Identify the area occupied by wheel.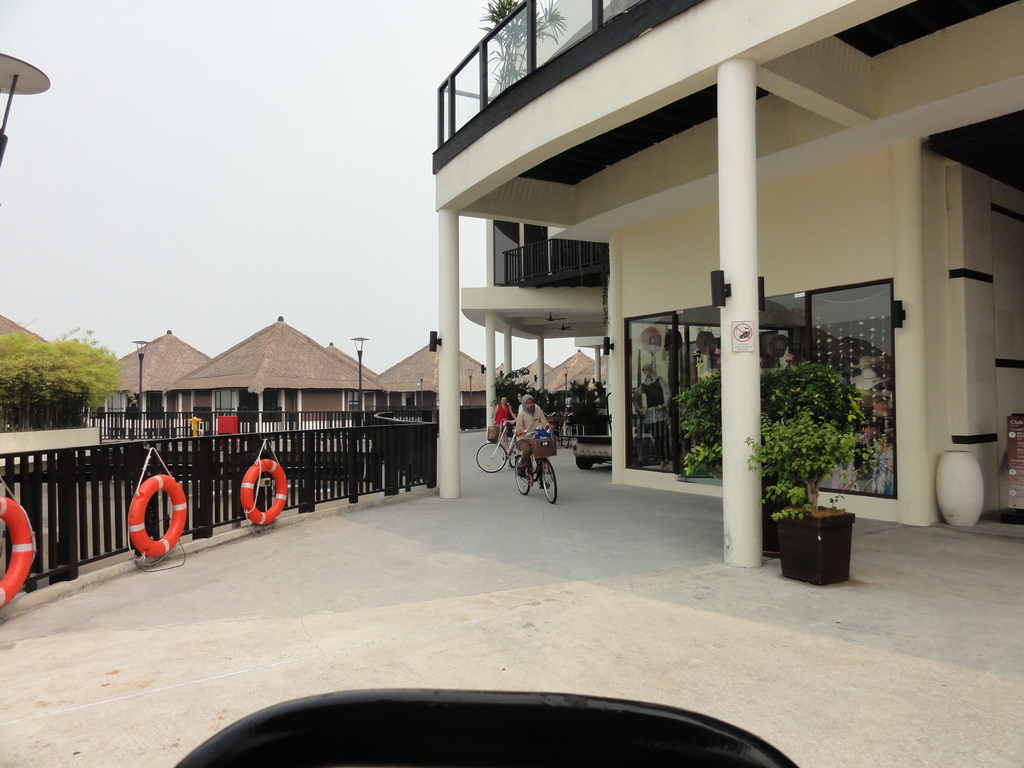
Area: (515,457,530,495).
